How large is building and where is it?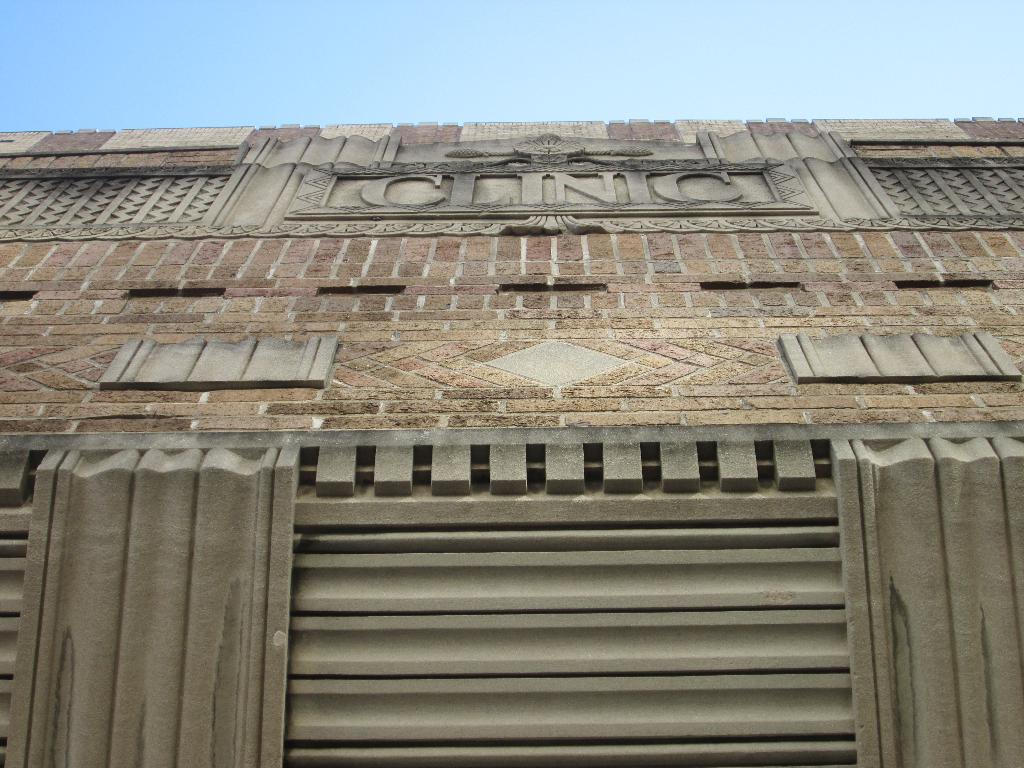
Bounding box: BBox(0, 117, 1023, 767).
